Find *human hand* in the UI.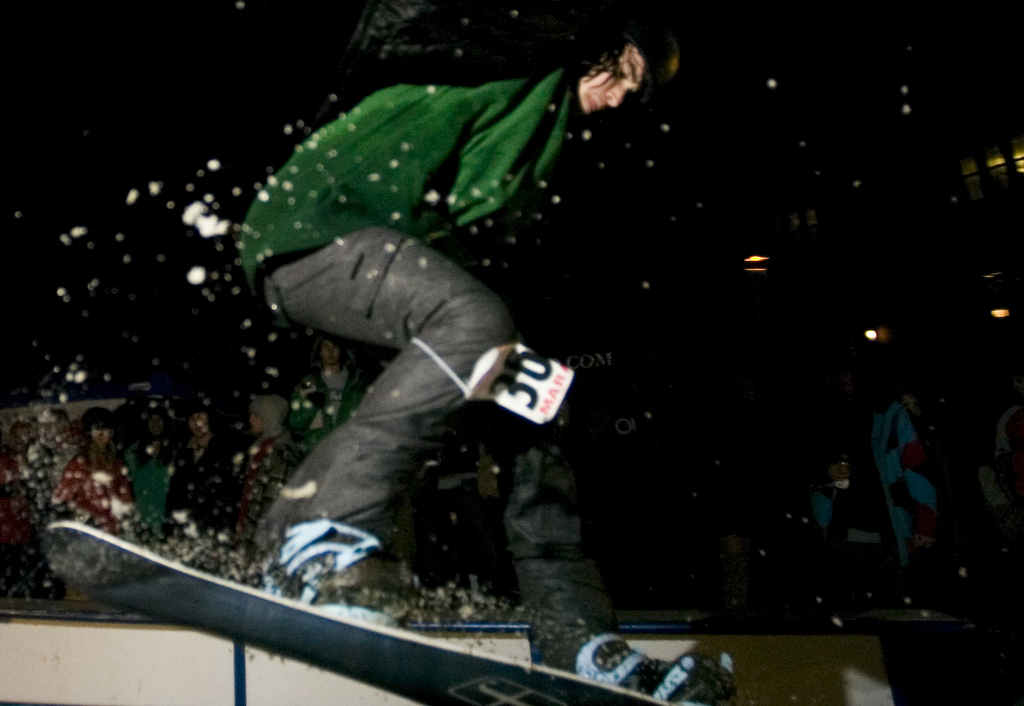
UI element at x1=826 y1=461 x2=852 y2=483.
